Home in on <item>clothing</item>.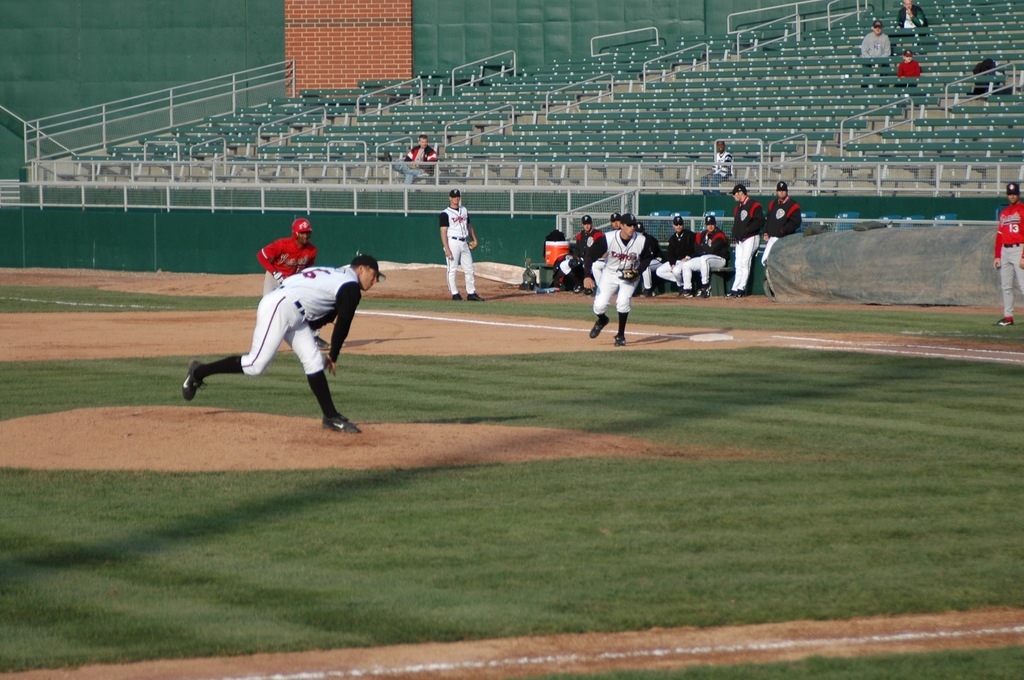
Homed in at 763/194/802/264.
